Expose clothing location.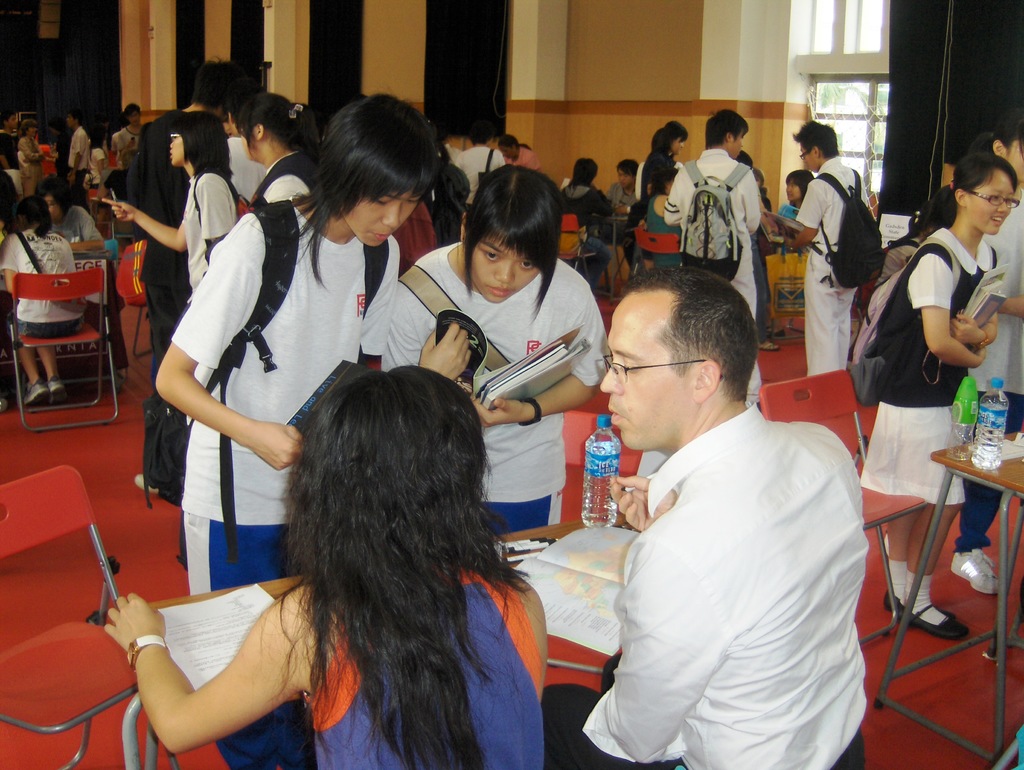
Exposed at rect(154, 169, 240, 504).
